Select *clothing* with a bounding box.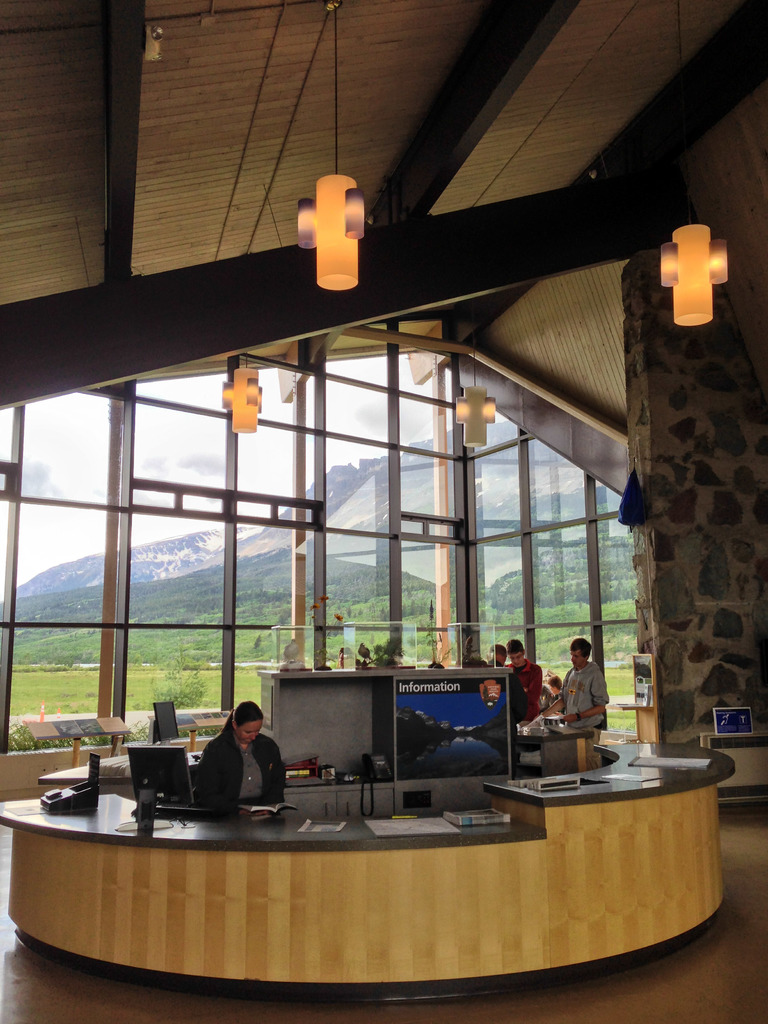
detection(554, 655, 608, 728).
